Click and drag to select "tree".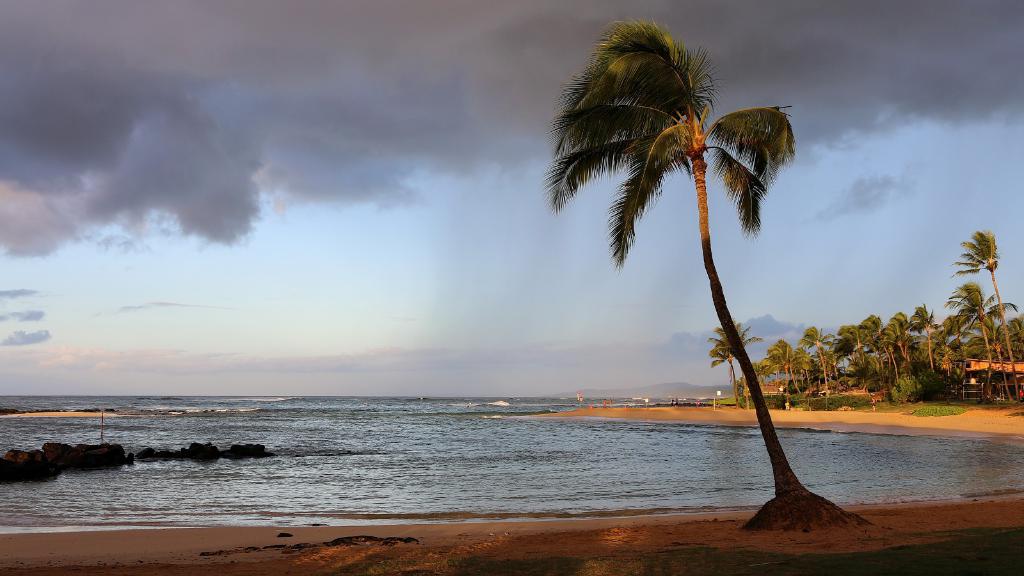
Selection: locate(855, 309, 904, 383).
